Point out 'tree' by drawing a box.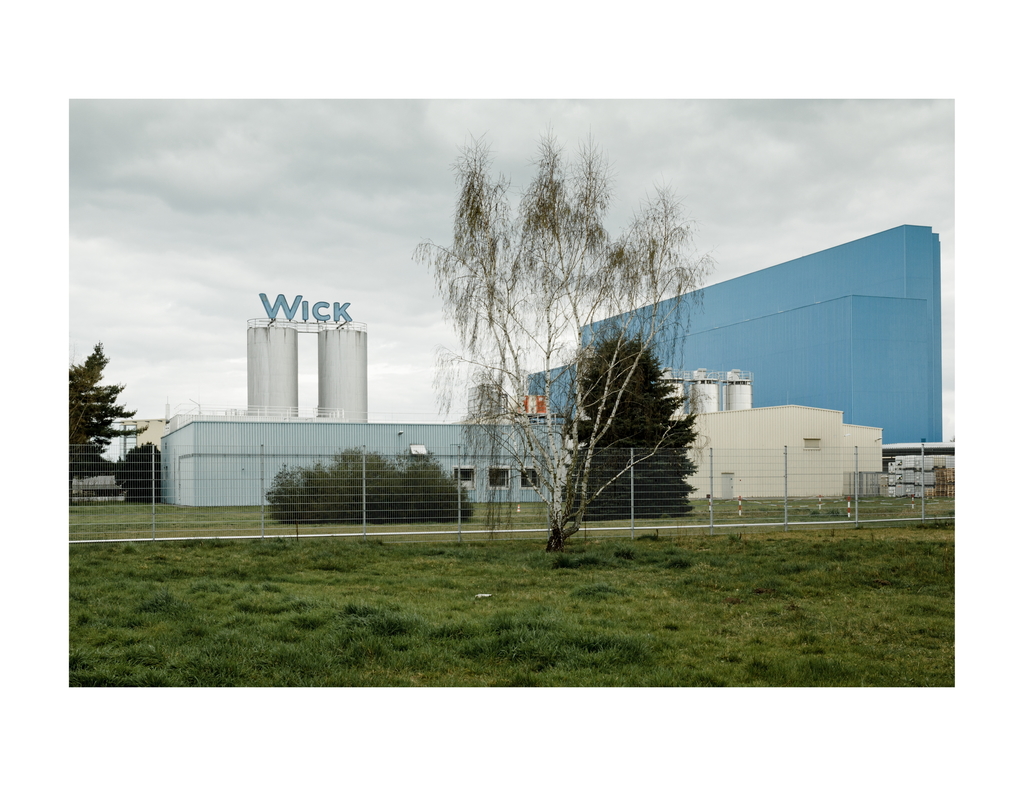
select_region(557, 330, 698, 517).
